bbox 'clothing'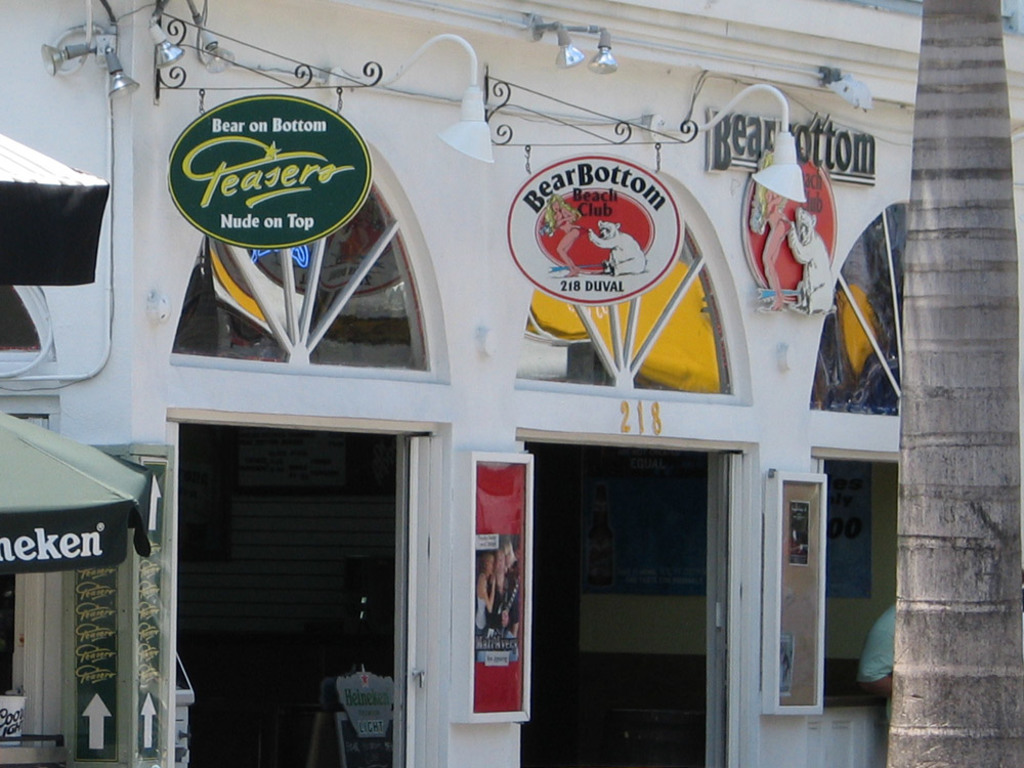
(x1=852, y1=599, x2=898, y2=688)
